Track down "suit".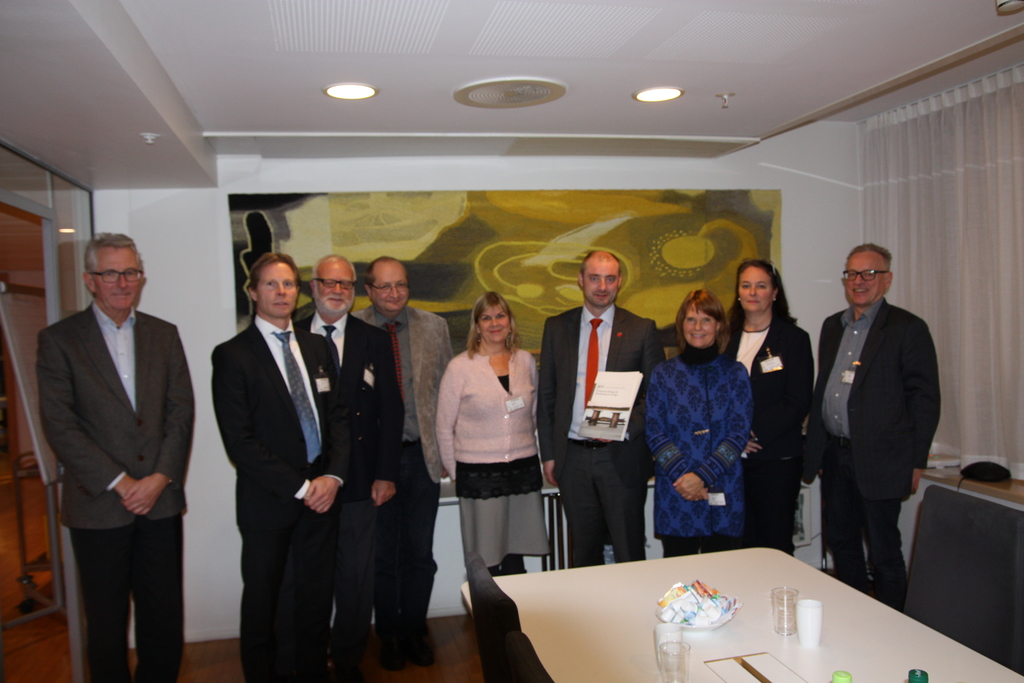
Tracked to box(299, 310, 405, 650).
